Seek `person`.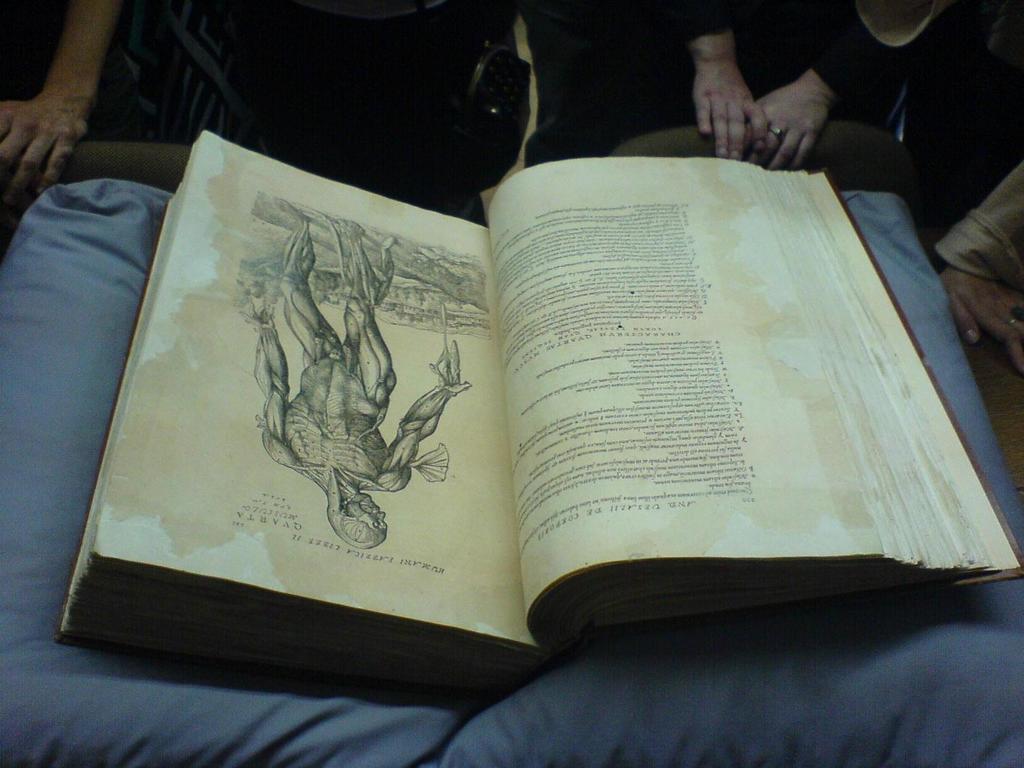
l=915, t=159, r=1023, b=368.
